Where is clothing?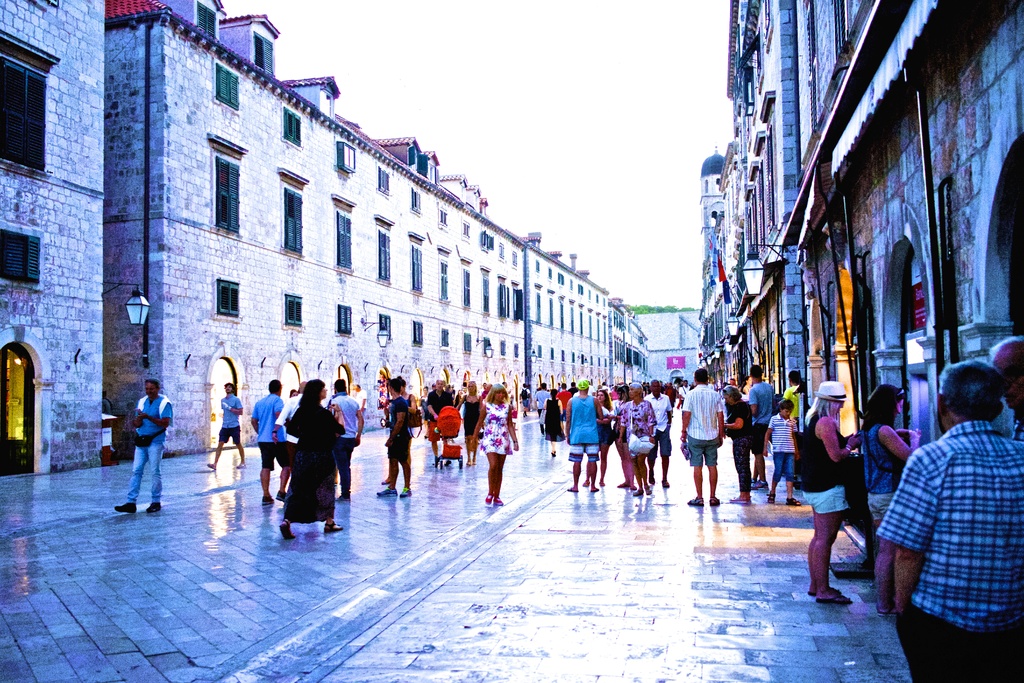
[x1=619, y1=391, x2=657, y2=454].
